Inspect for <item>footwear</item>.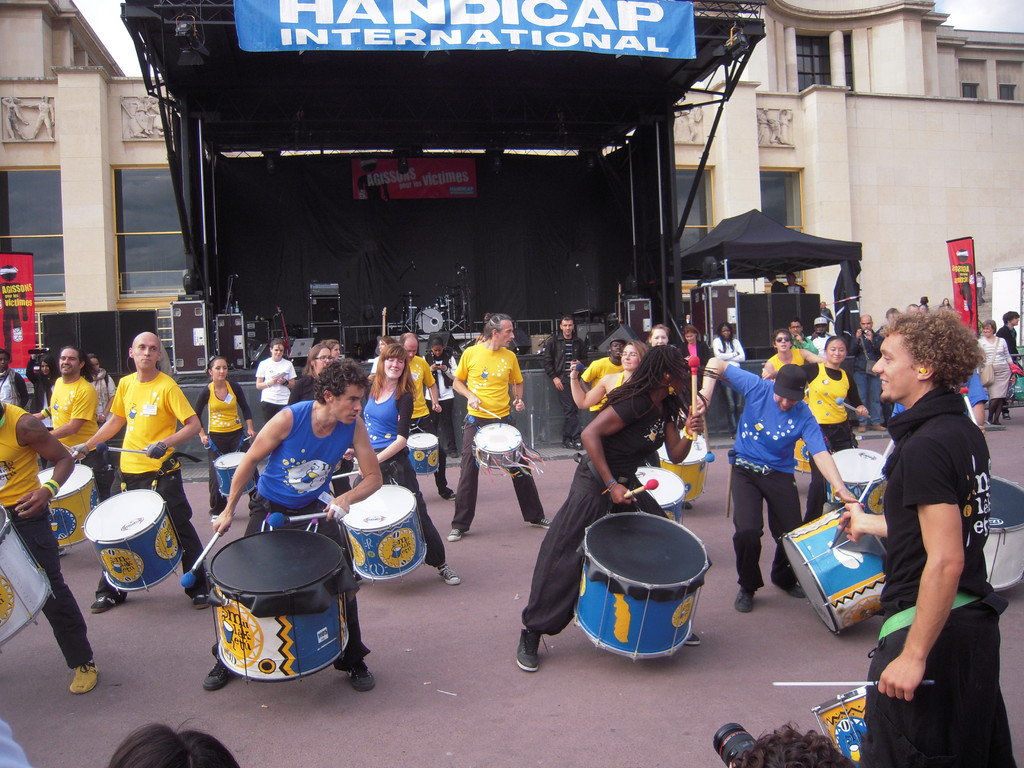
Inspection: pyautogui.locateOnScreen(733, 589, 758, 613).
